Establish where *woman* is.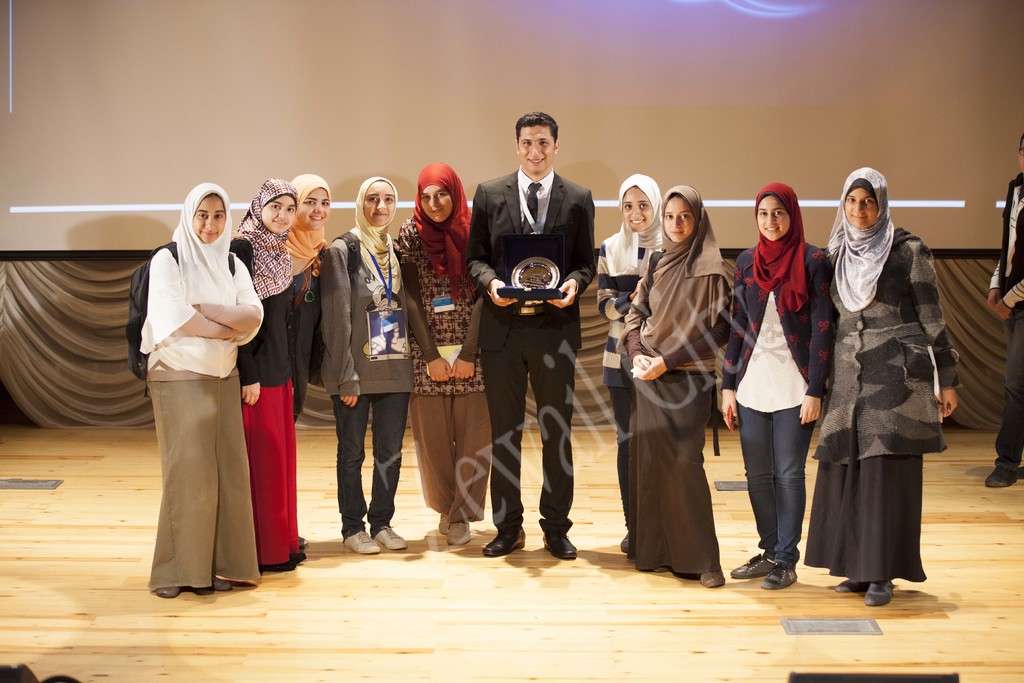
Established at {"x1": 718, "y1": 181, "x2": 837, "y2": 593}.
